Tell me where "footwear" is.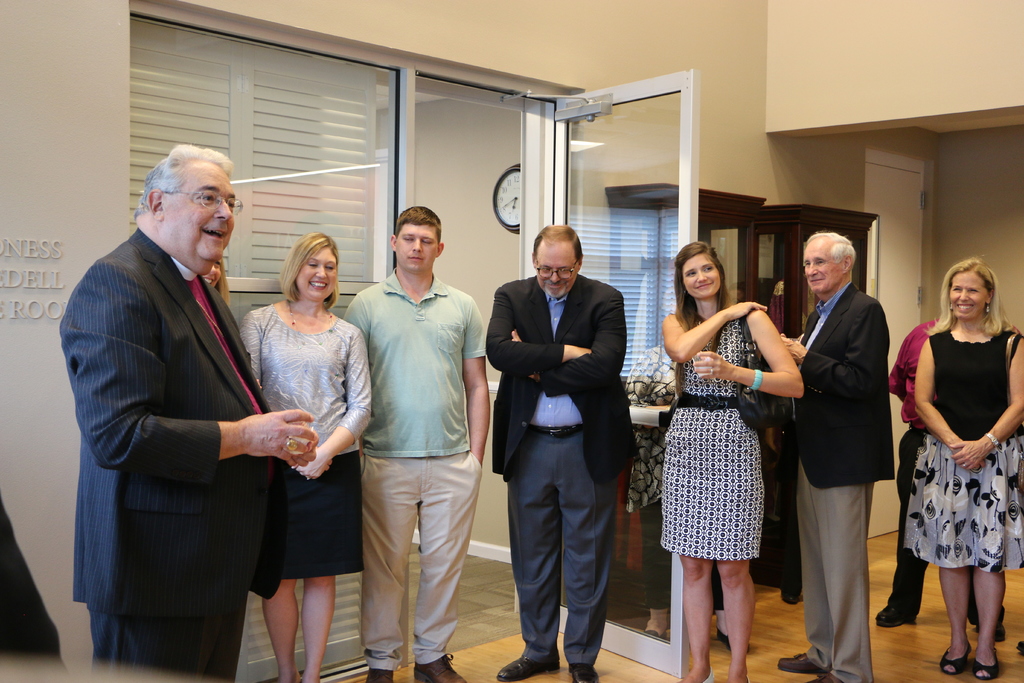
"footwear" is at select_region(941, 646, 973, 675).
